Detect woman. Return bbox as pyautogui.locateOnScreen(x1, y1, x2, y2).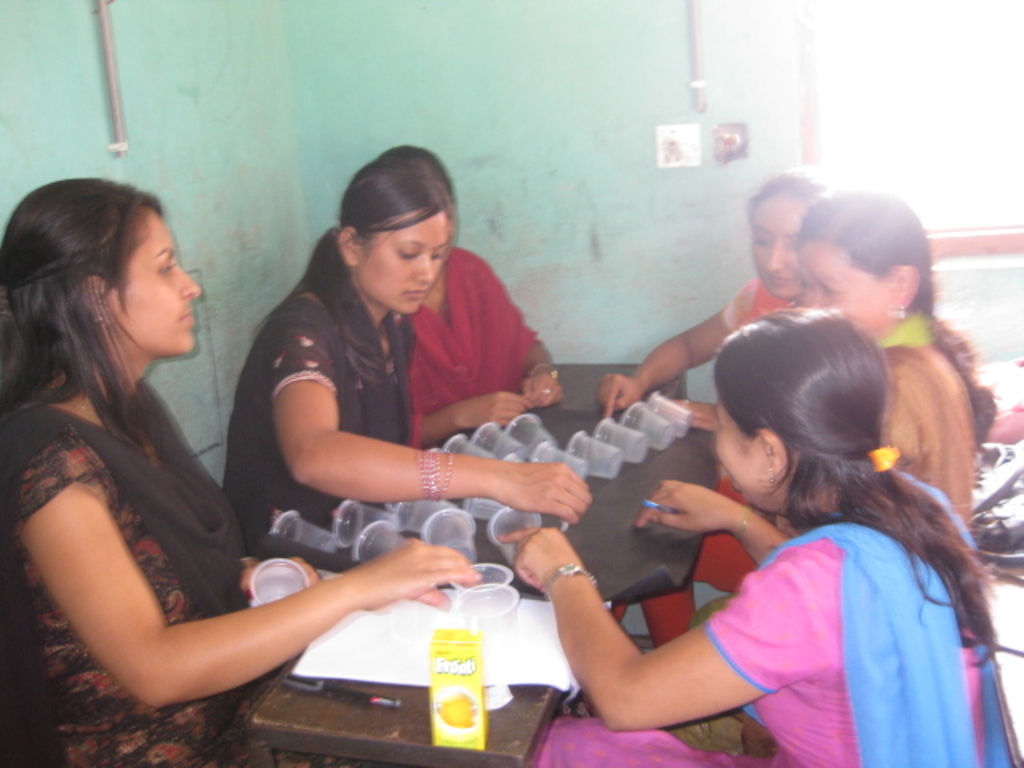
pyautogui.locateOnScreen(357, 139, 570, 454).
